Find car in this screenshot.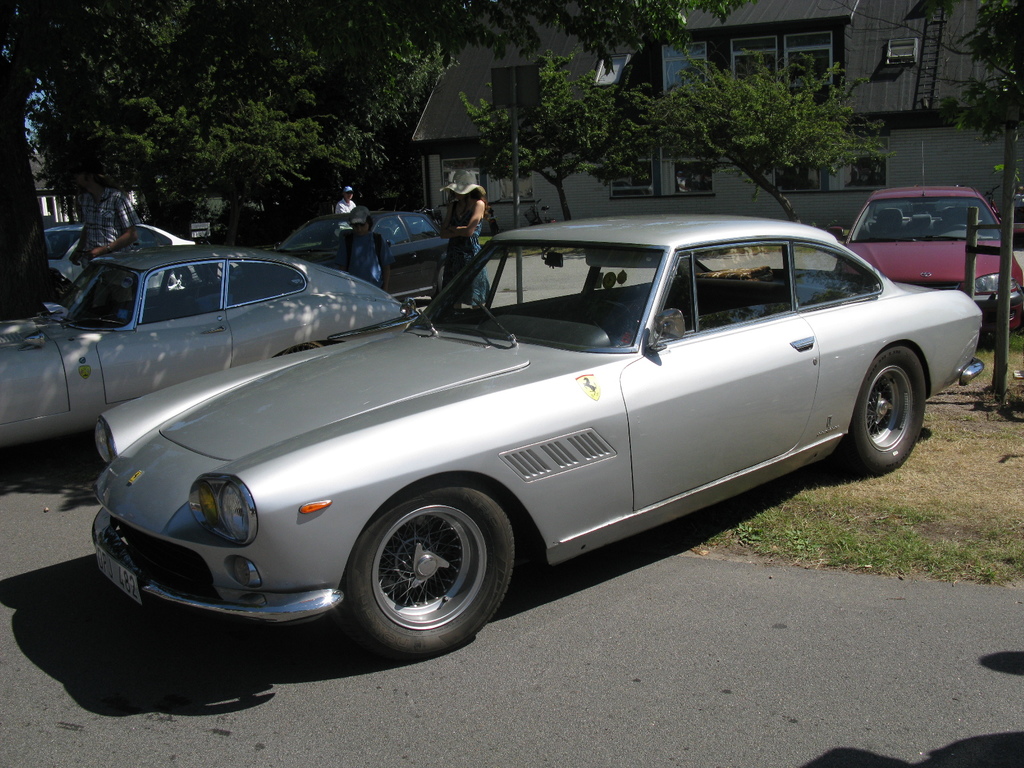
The bounding box for car is (x1=75, y1=212, x2=943, y2=657).
